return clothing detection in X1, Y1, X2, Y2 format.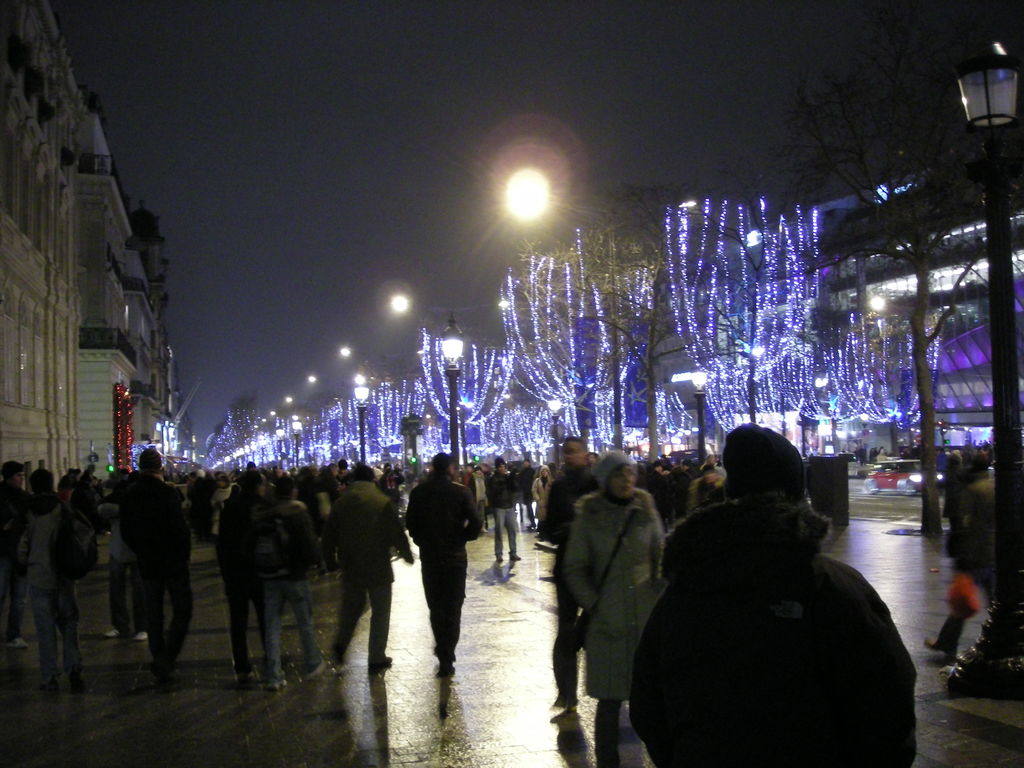
76, 471, 103, 498.
